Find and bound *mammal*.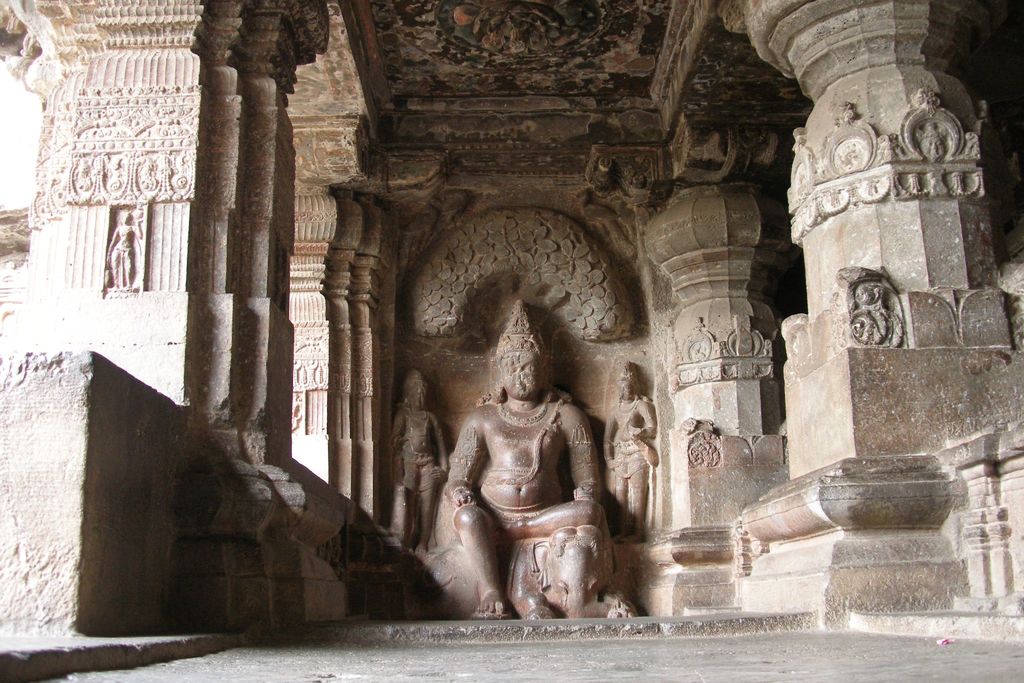
Bound: BBox(420, 322, 622, 597).
